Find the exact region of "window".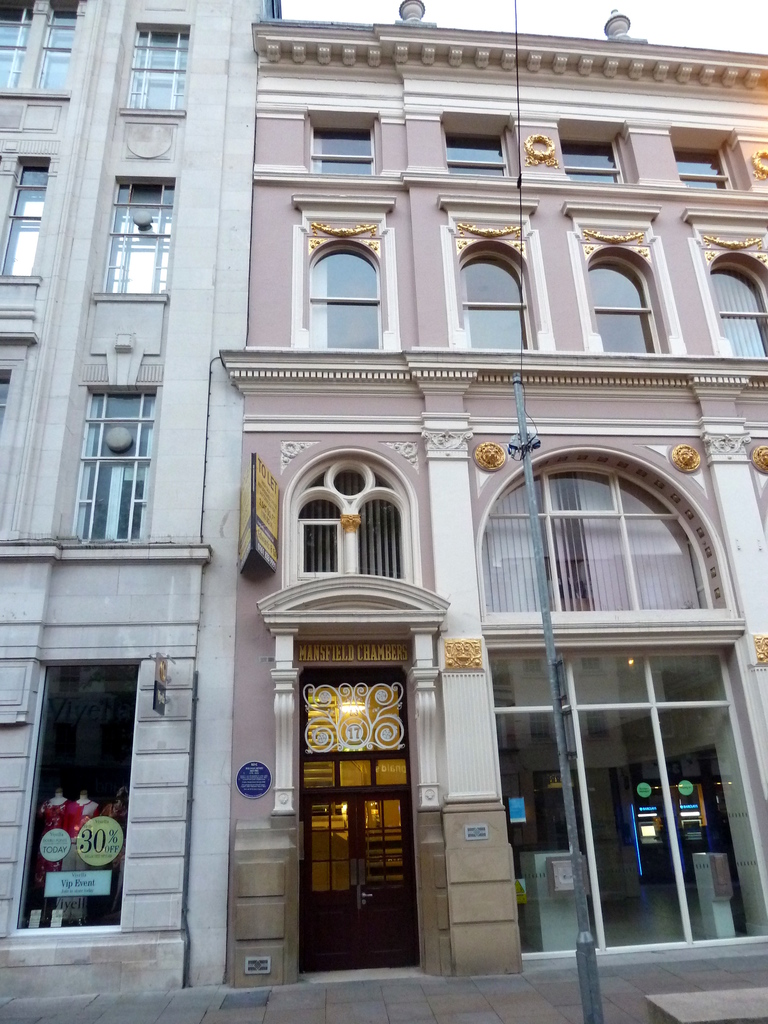
Exact region: bbox=[444, 126, 511, 177].
